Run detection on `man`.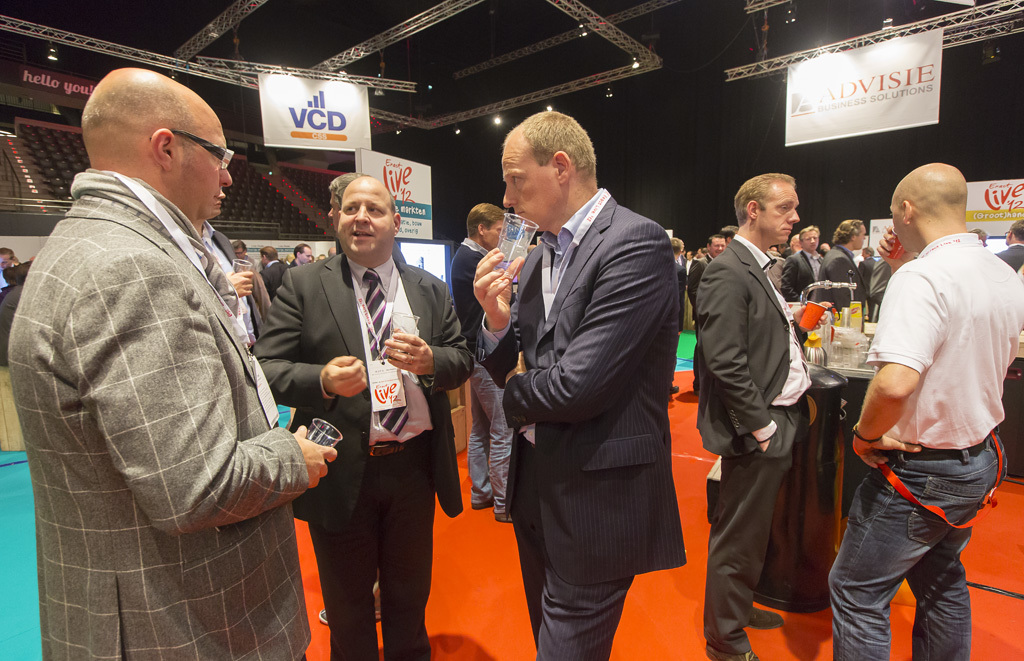
Result: [694, 171, 823, 660].
